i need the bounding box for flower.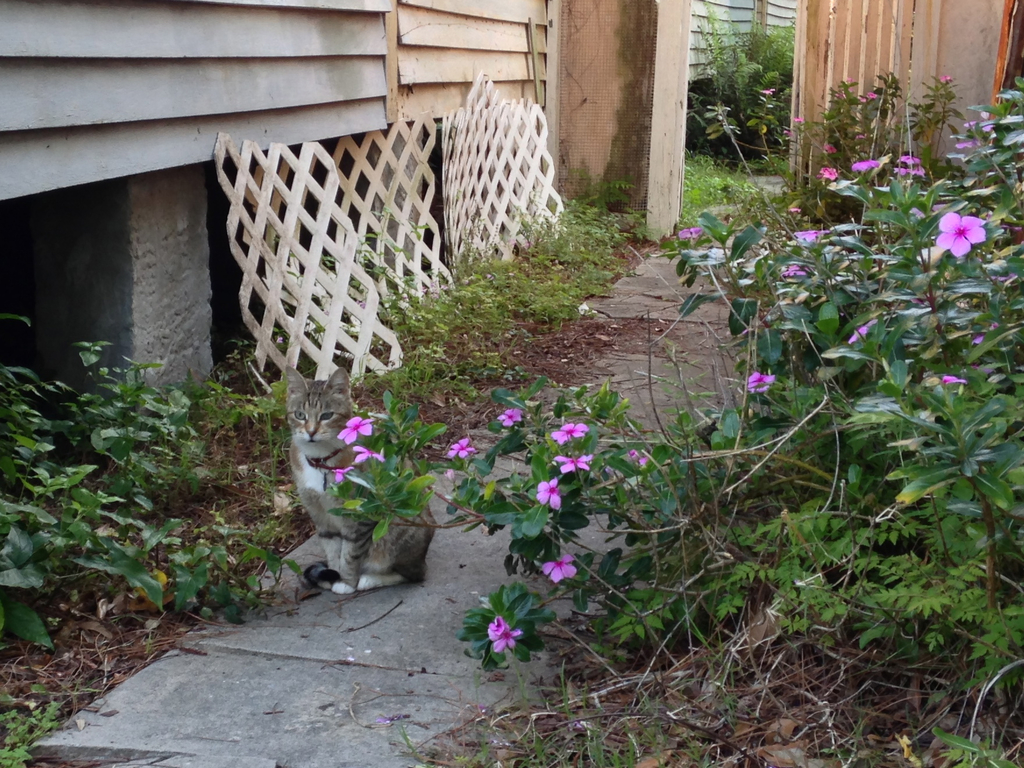
Here it is: bbox=[941, 372, 965, 385].
